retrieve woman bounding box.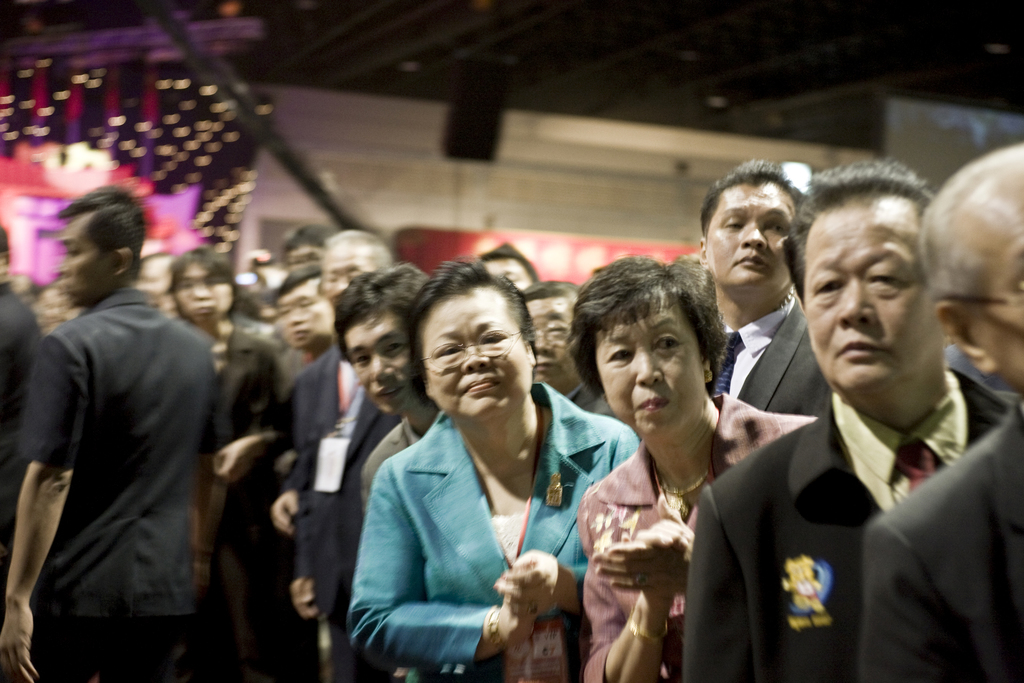
Bounding box: <box>332,261,428,682</box>.
